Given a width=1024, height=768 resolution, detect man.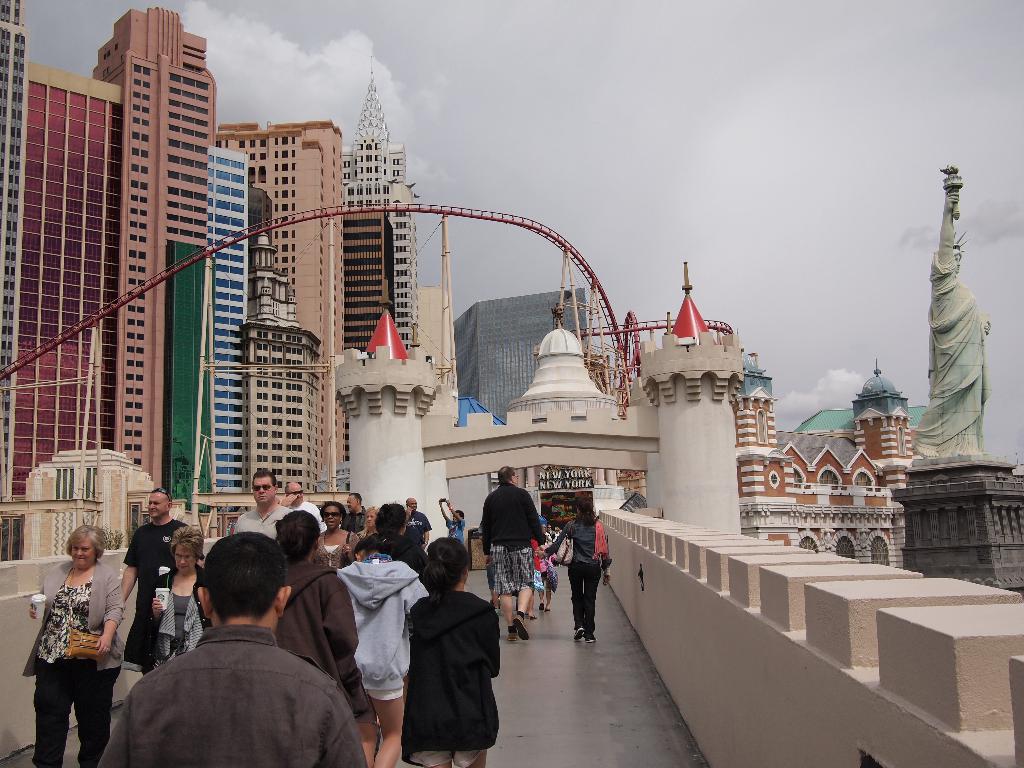
locate(235, 470, 293, 543).
